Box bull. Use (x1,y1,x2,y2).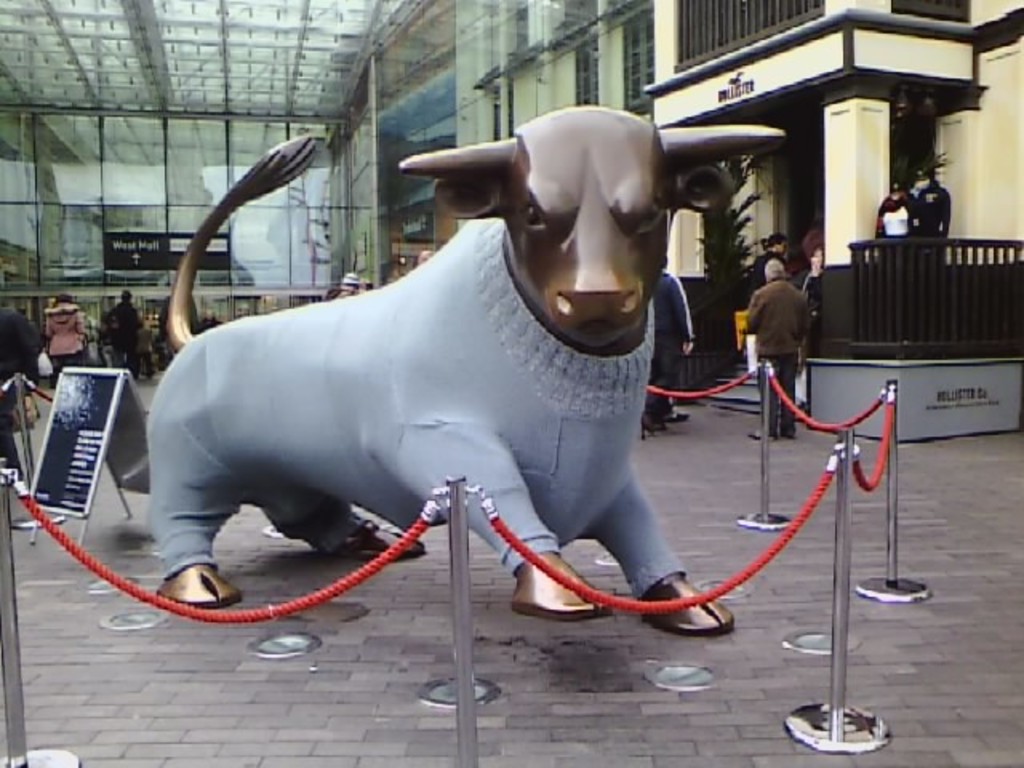
(149,96,792,638).
